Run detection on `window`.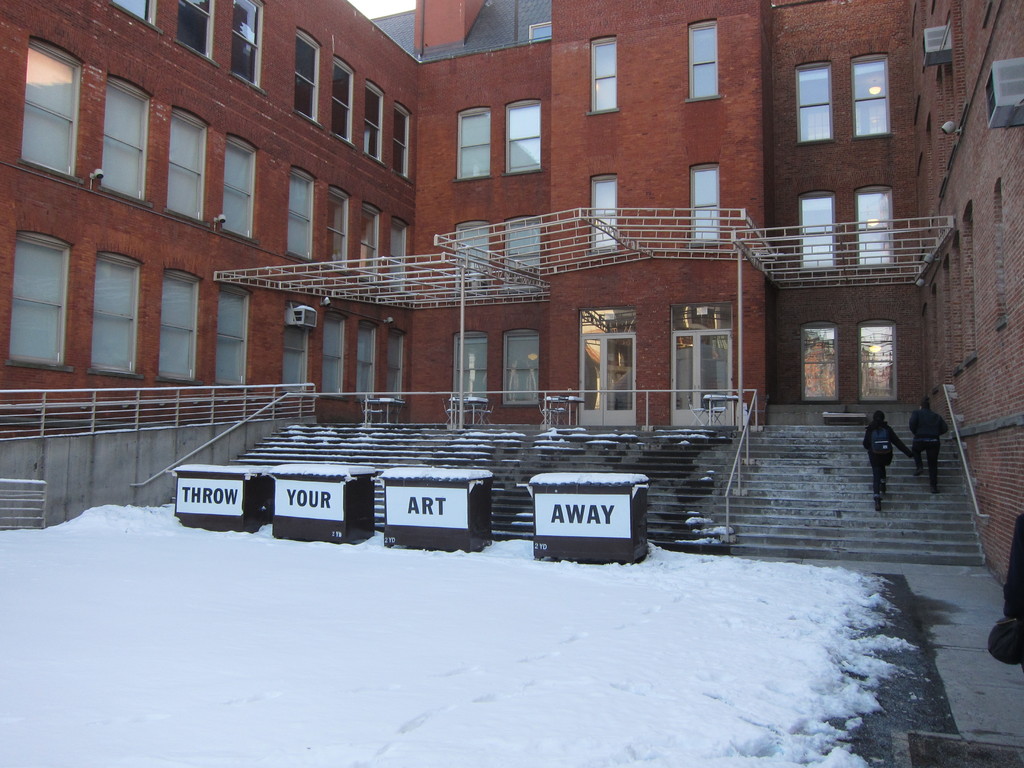
Result: [left=168, top=0, right=216, bottom=59].
